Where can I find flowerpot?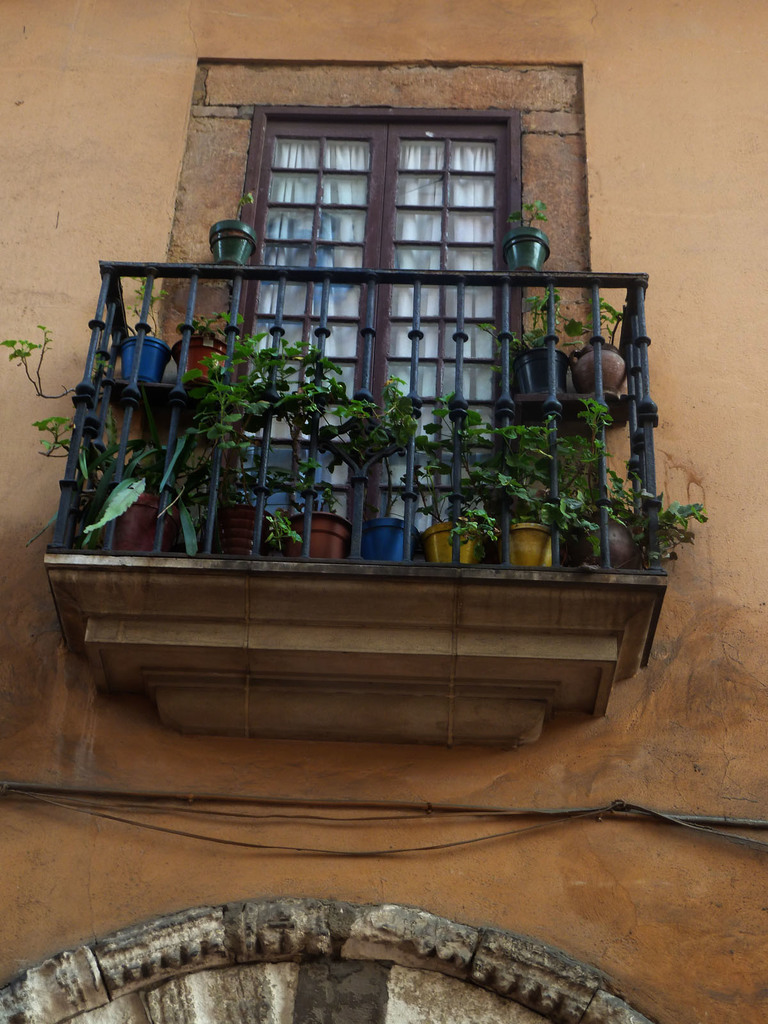
You can find it at <region>107, 490, 170, 555</region>.
